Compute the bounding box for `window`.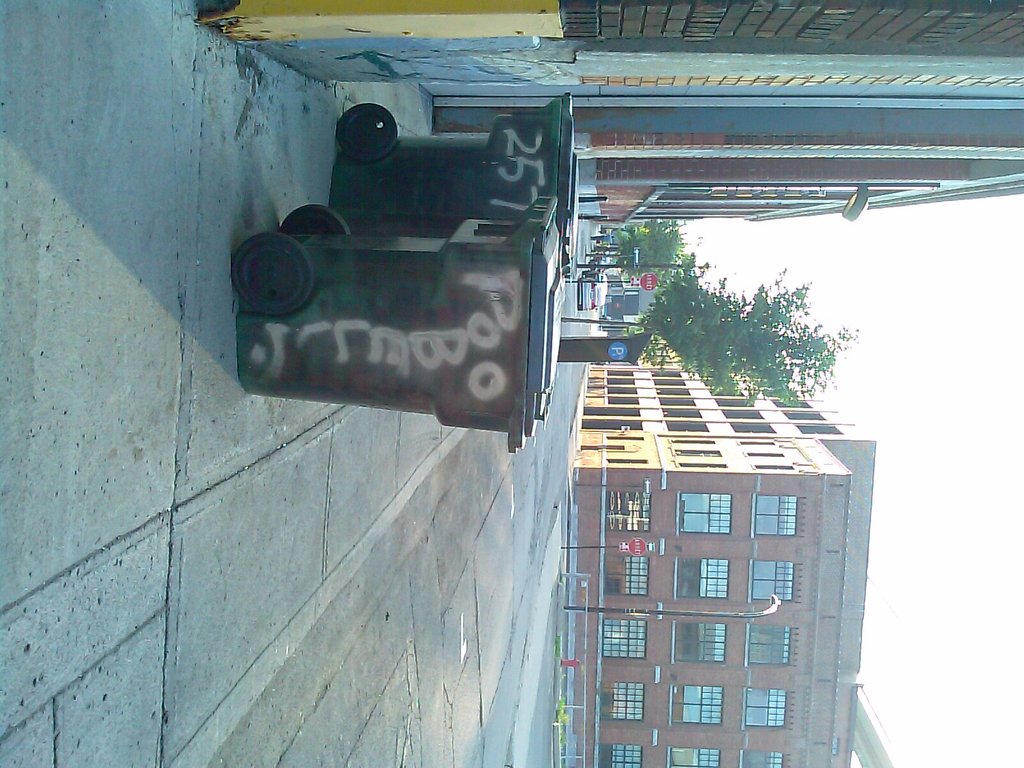
x1=748, y1=561, x2=800, y2=605.
